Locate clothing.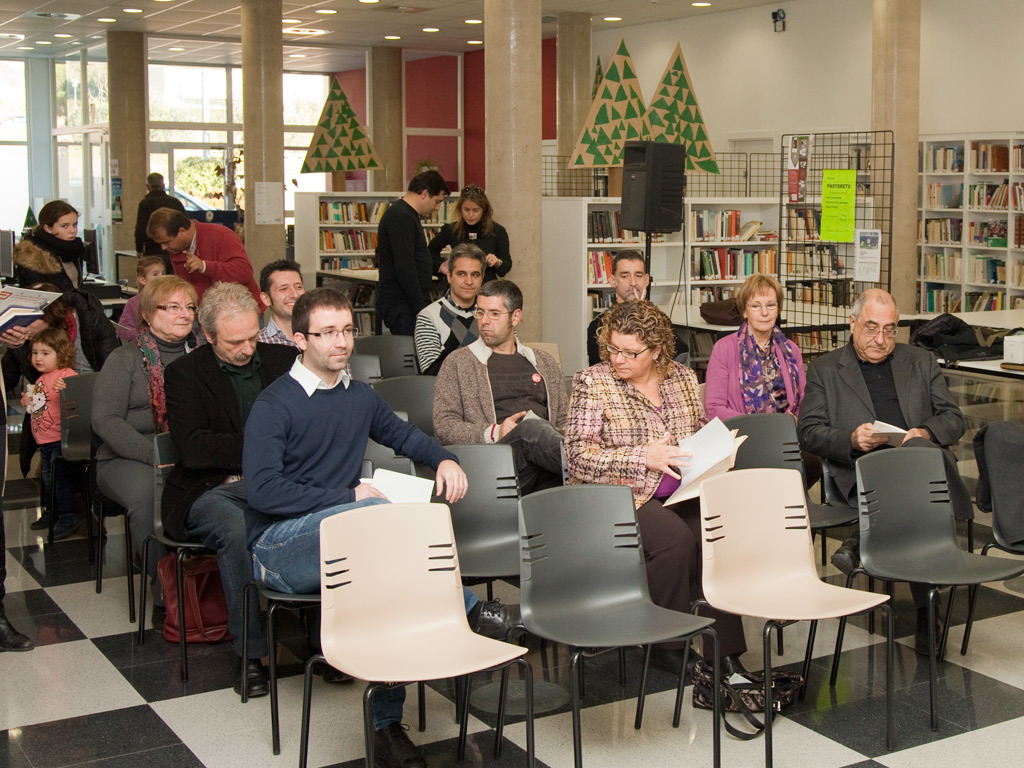
Bounding box: box=[165, 340, 302, 659].
